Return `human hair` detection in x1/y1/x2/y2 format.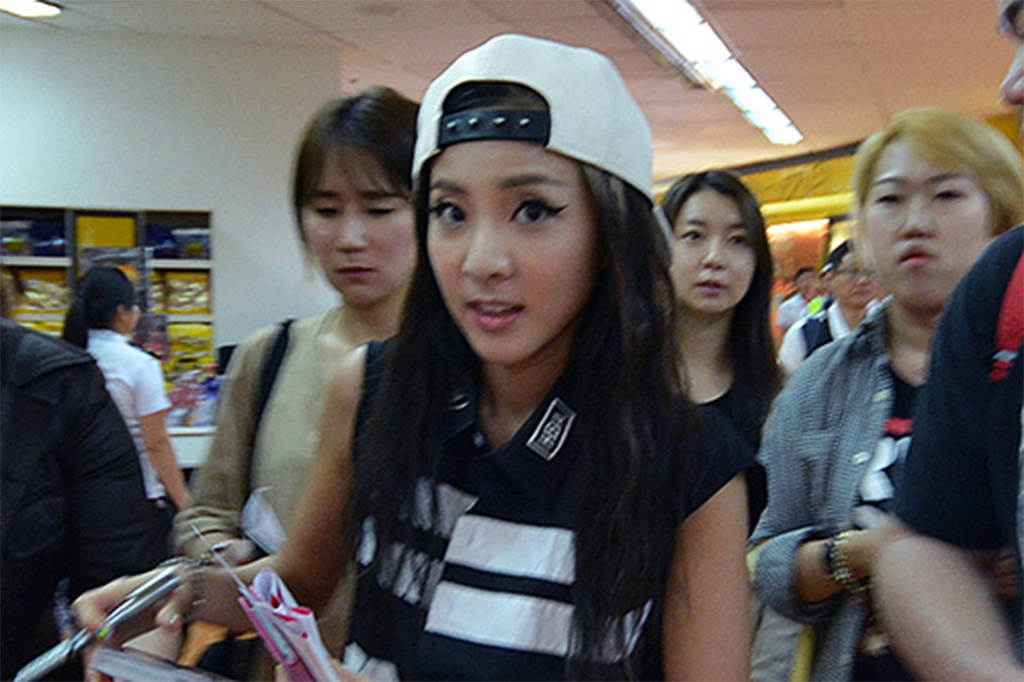
663/168/784/455.
